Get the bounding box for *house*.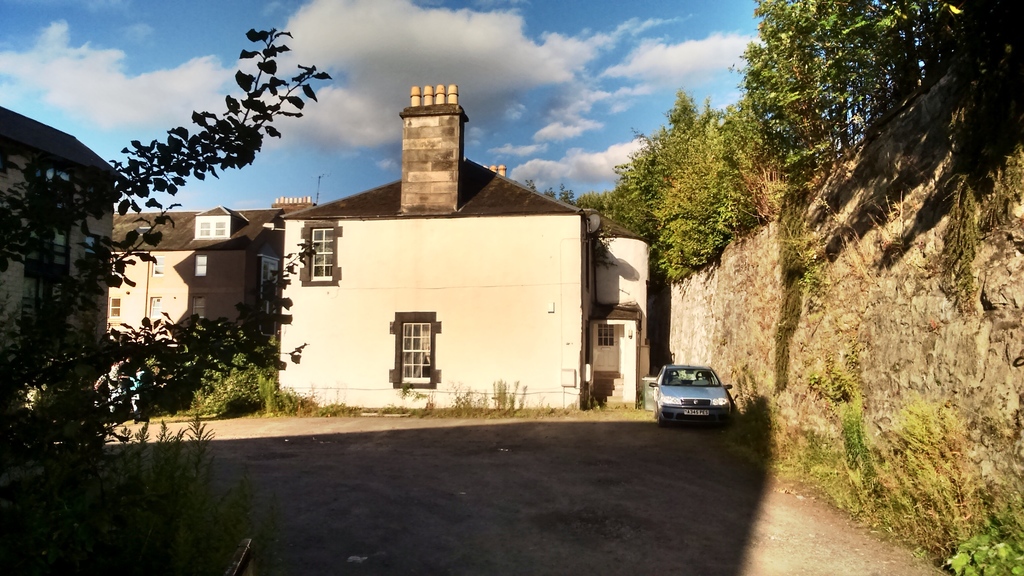
{"left": 0, "top": 108, "right": 116, "bottom": 426}.
